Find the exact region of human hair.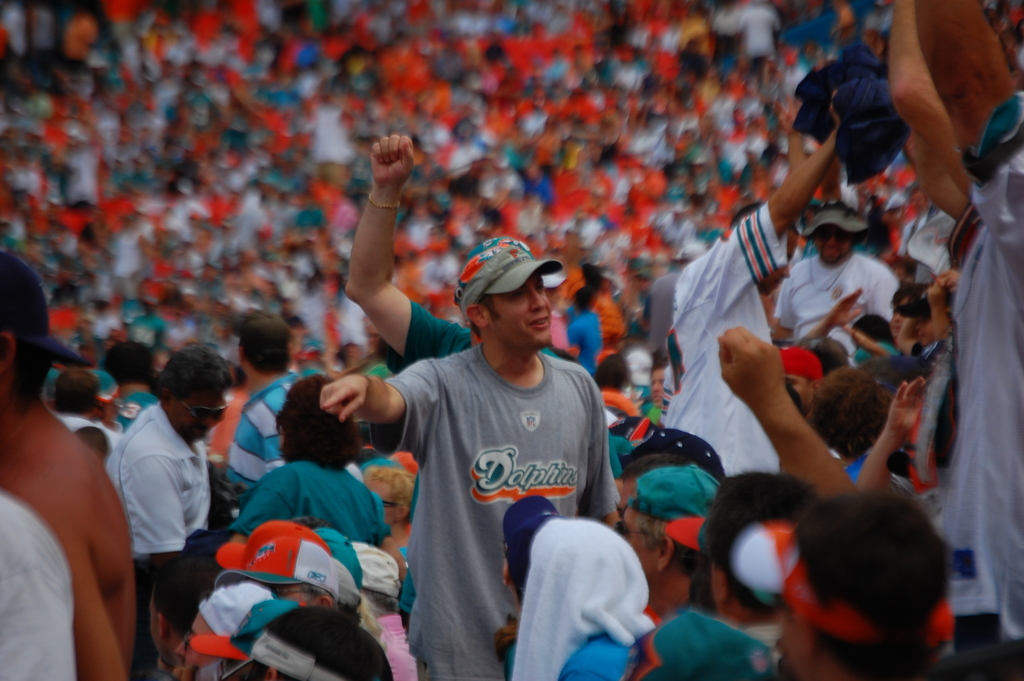
Exact region: <bbox>274, 373, 362, 473</bbox>.
